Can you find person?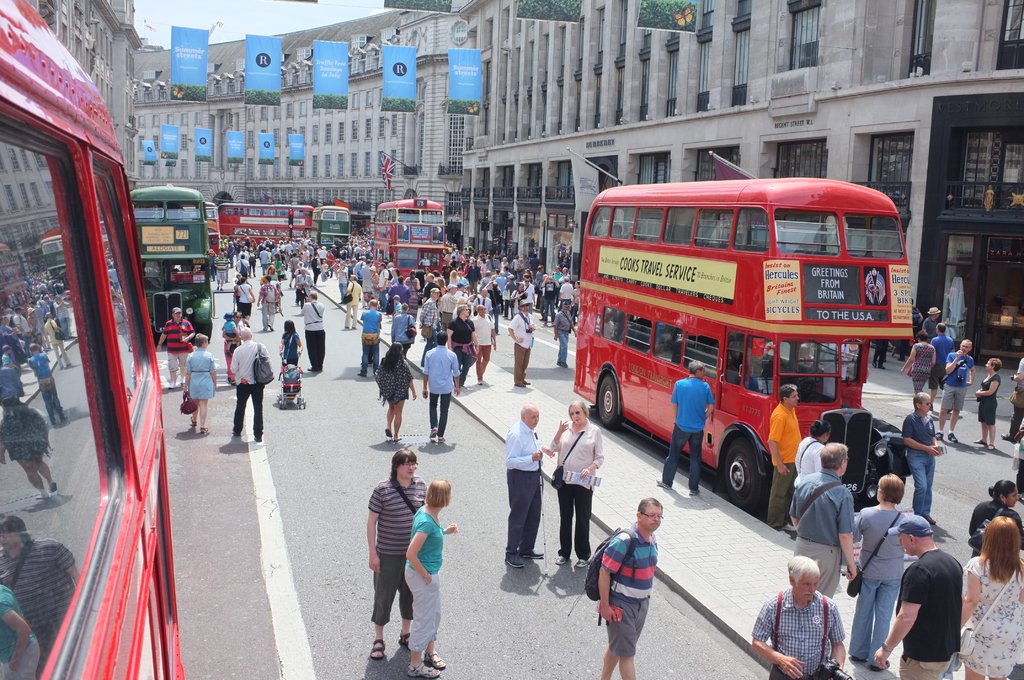
Yes, bounding box: bbox(183, 331, 220, 433).
